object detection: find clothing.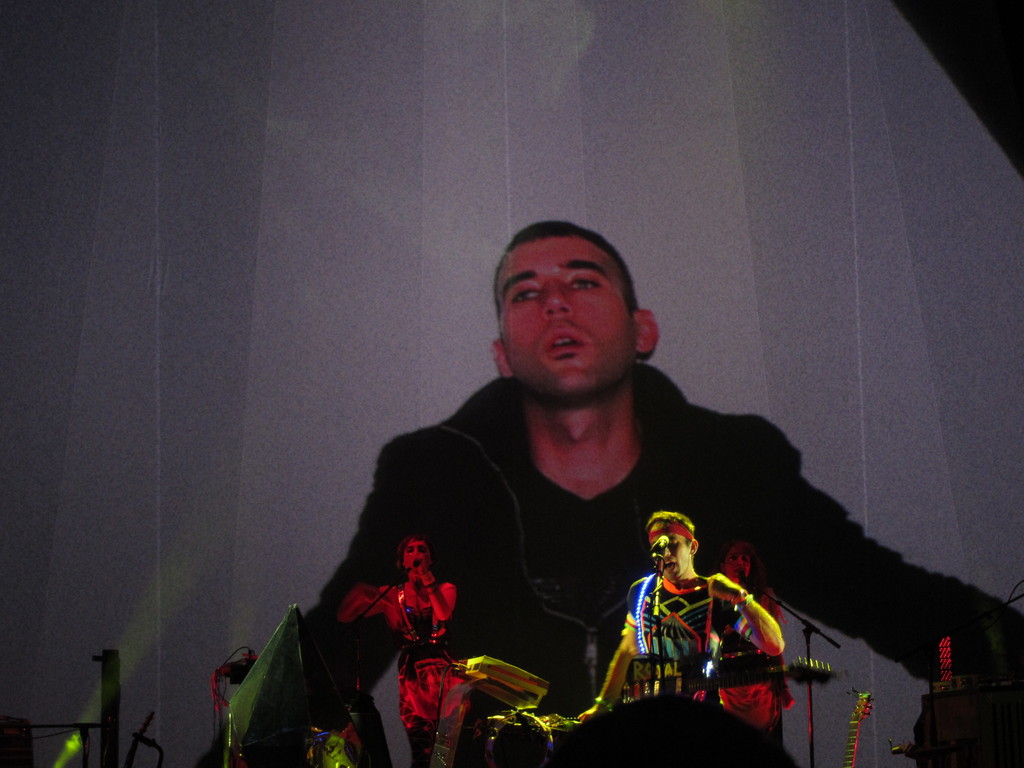
x1=378, y1=577, x2=465, y2=733.
